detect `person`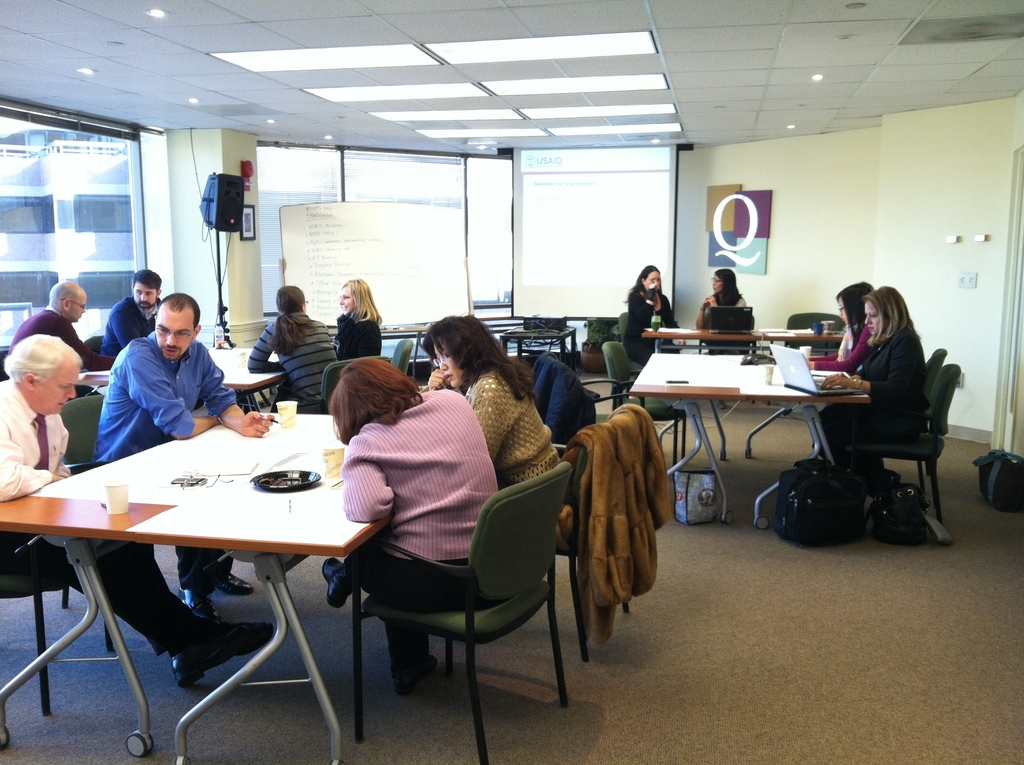
618 261 681 366
